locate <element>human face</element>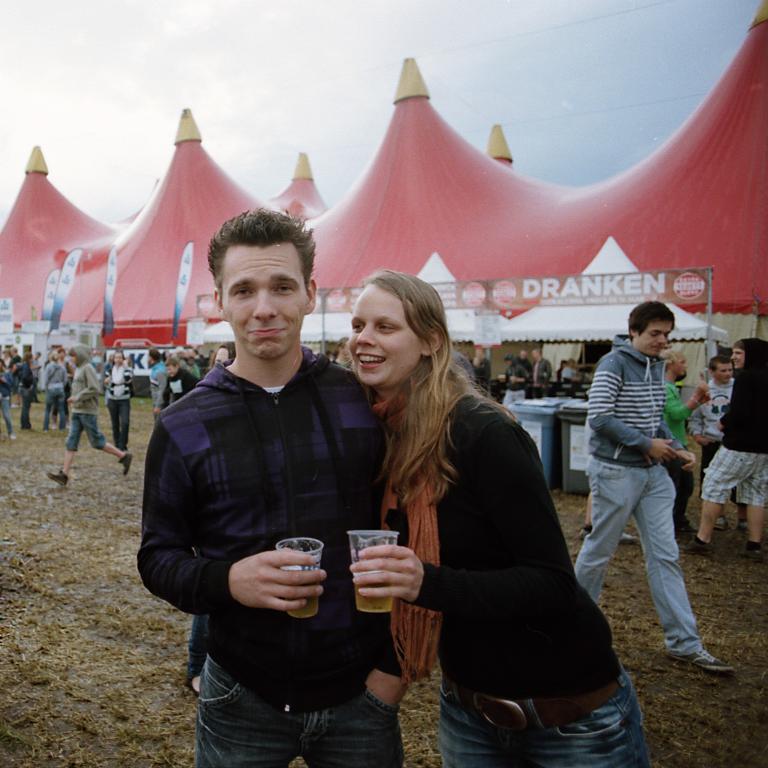
l=676, t=352, r=688, b=381
